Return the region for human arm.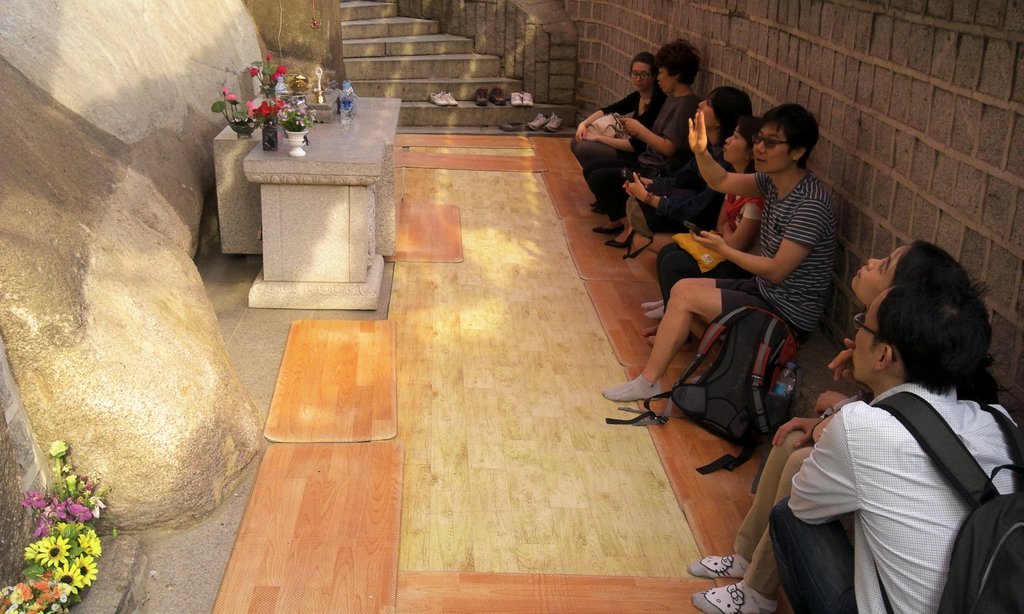
{"left": 685, "top": 195, "right": 833, "bottom": 284}.
